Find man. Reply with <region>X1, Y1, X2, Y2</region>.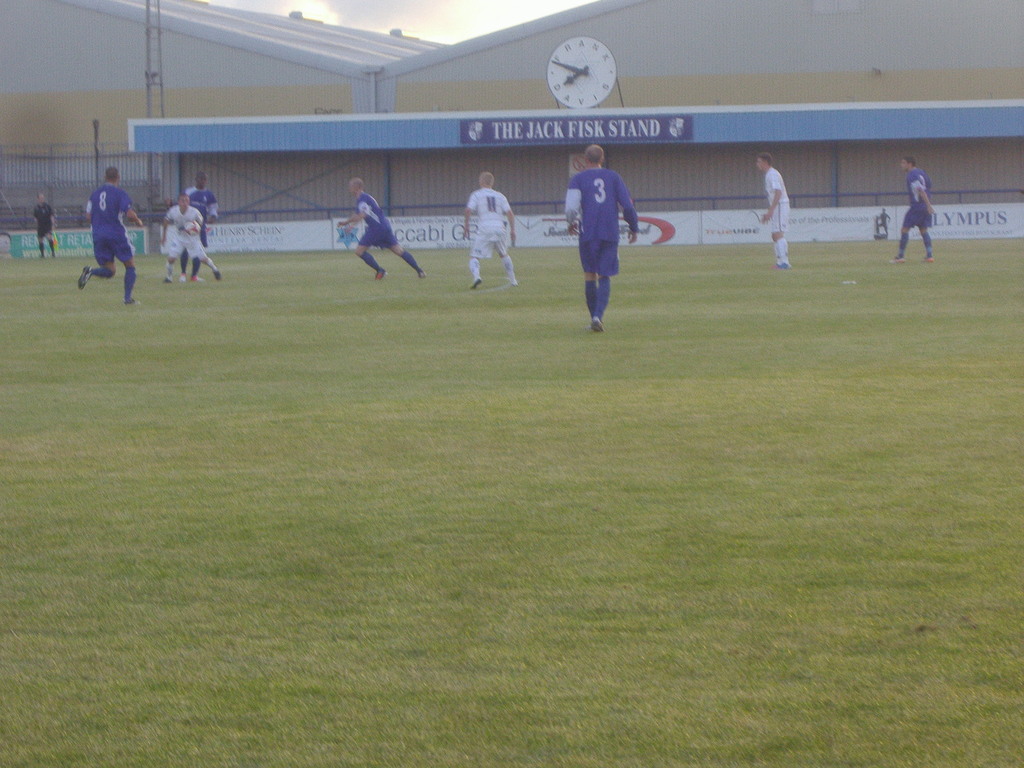
<region>159, 192, 221, 280</region>.
